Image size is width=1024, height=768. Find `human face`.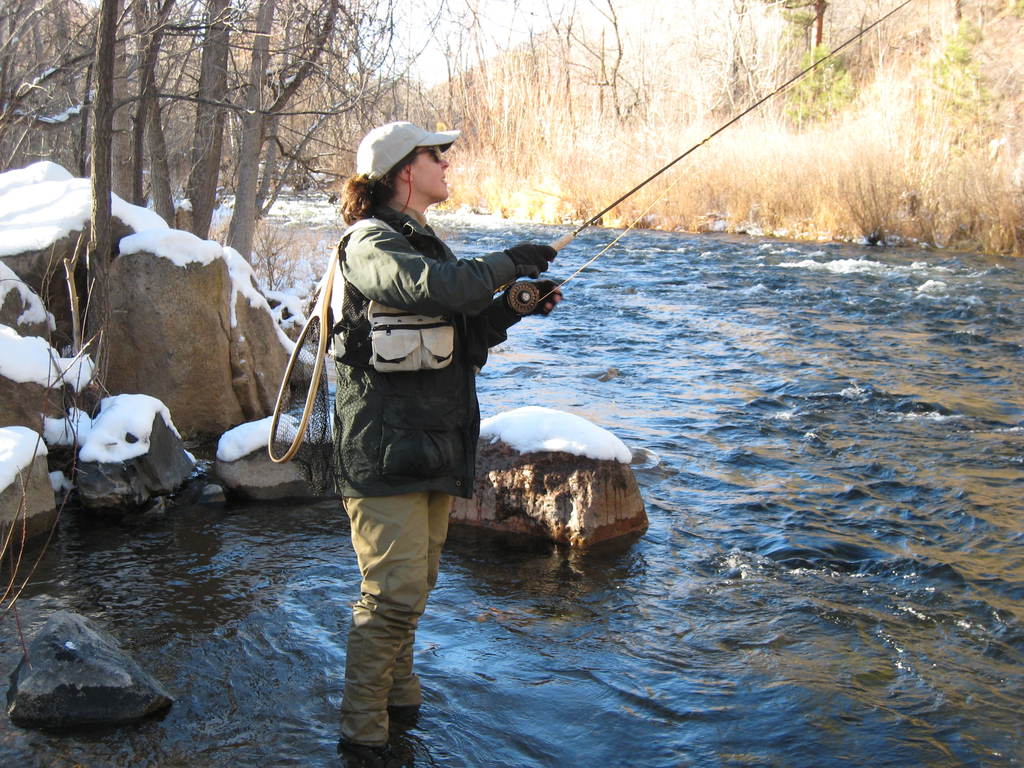
(left=415, top=148, right=447, bottom=201).
